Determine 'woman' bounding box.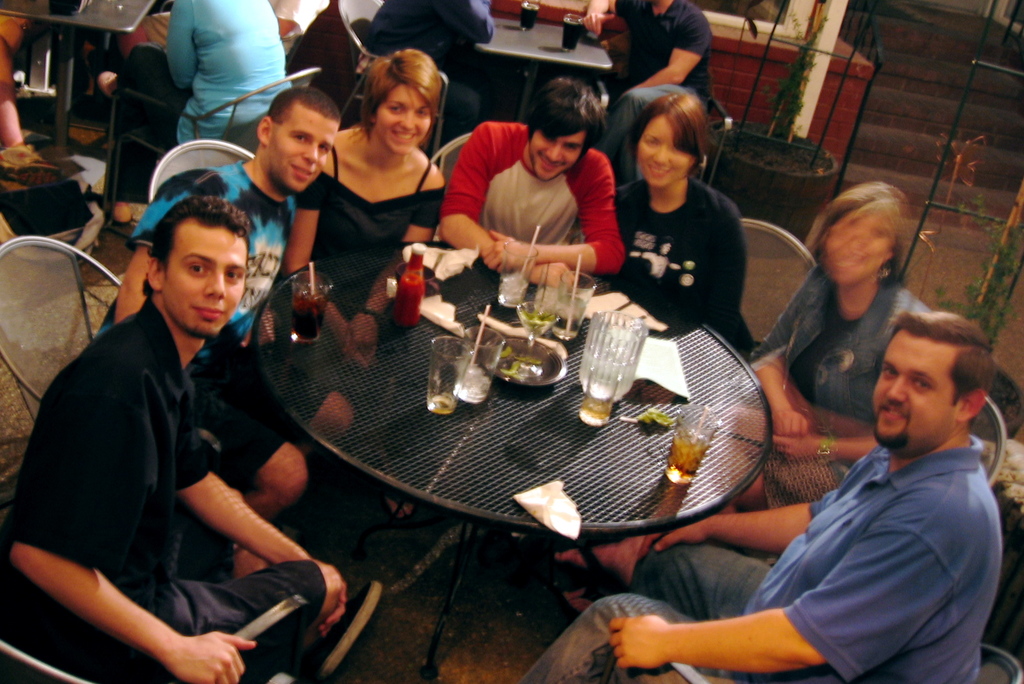
Determined: {"left": 271, "top": 49, "right": 446, "bottom": 373}.
